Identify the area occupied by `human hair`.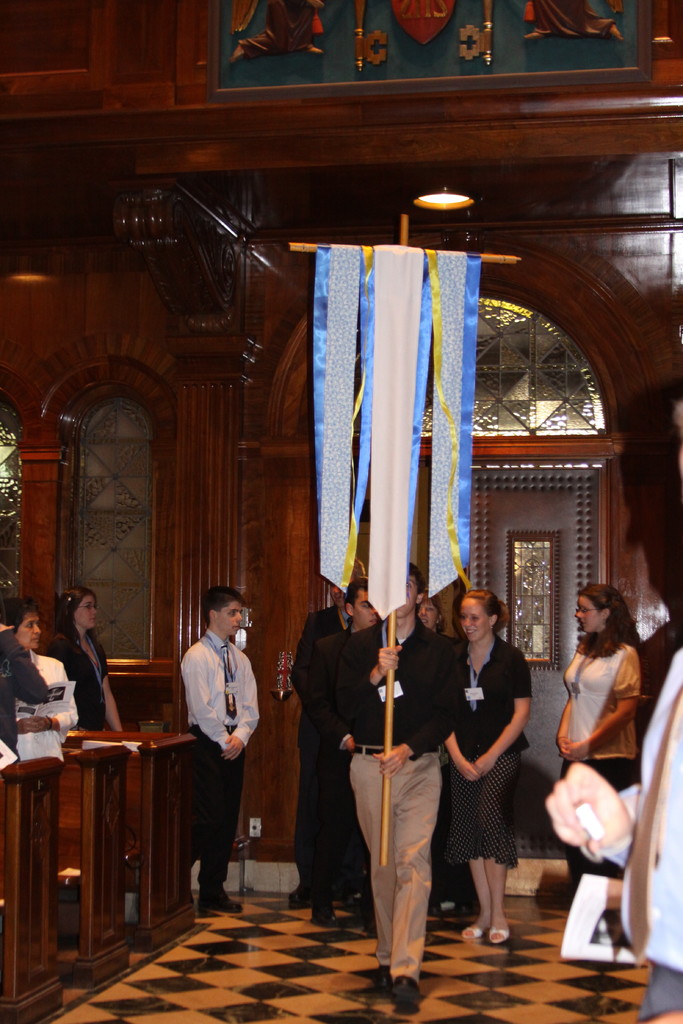
Area: (409,562,423,595).
